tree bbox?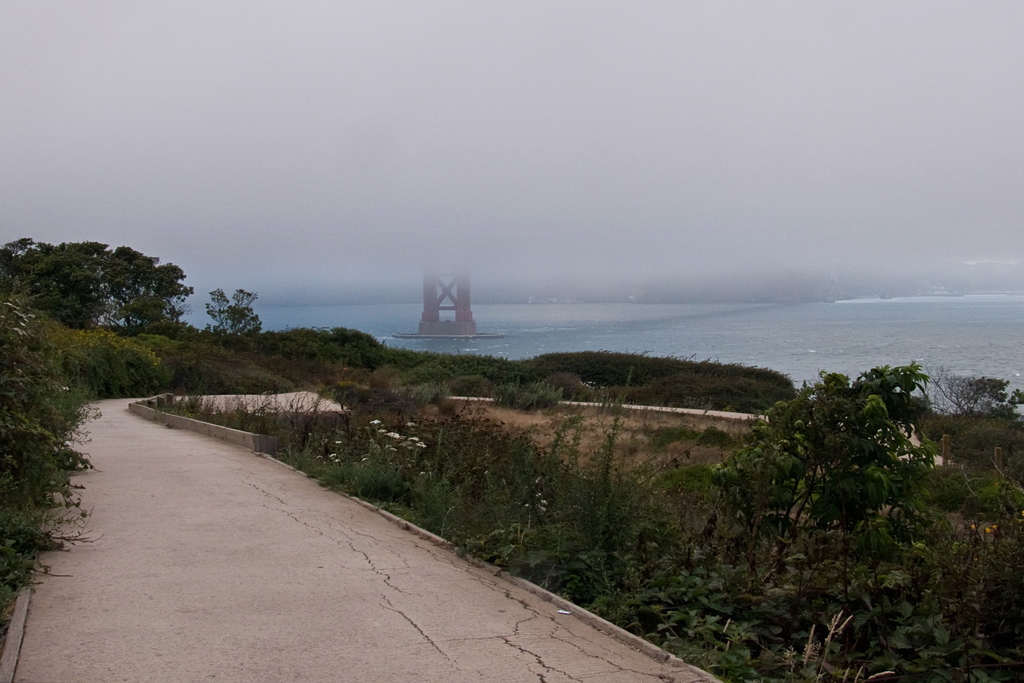
locate(934, 404, 1023, 465)
